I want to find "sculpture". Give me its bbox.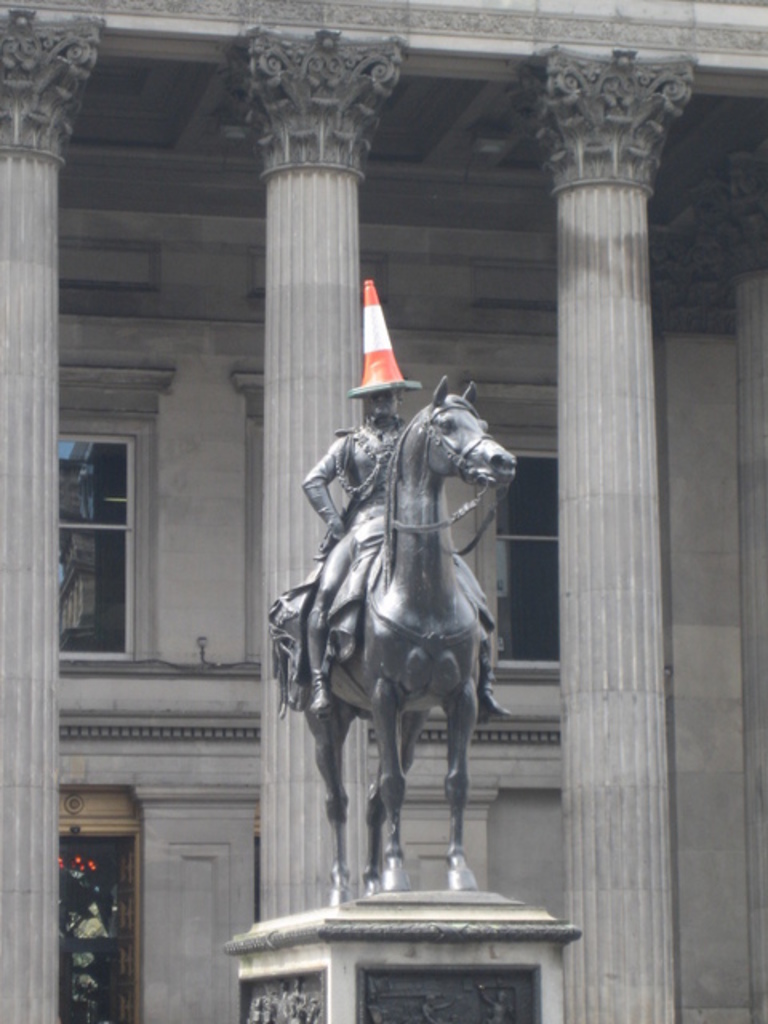
{"left": 298, "top": 387, "right": 502, "bottom": 725}.
